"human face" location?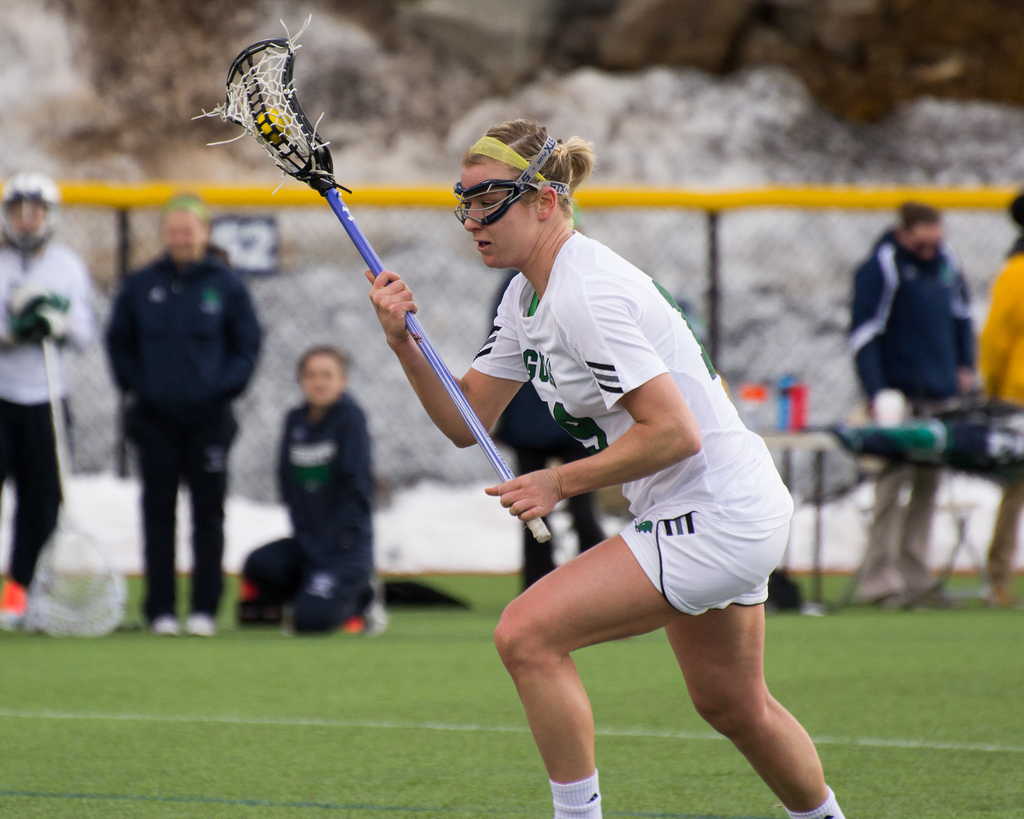
<bbox>11, 200, 60, 234</bbox>
